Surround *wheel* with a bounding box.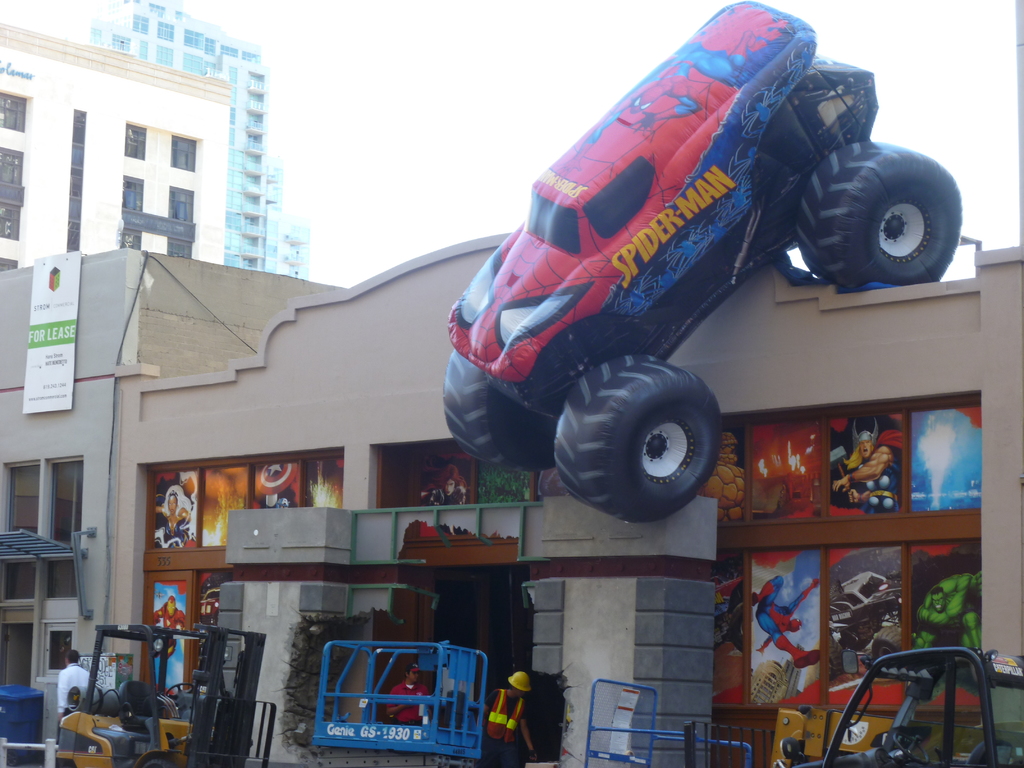
[440, 349, 556, 471].
